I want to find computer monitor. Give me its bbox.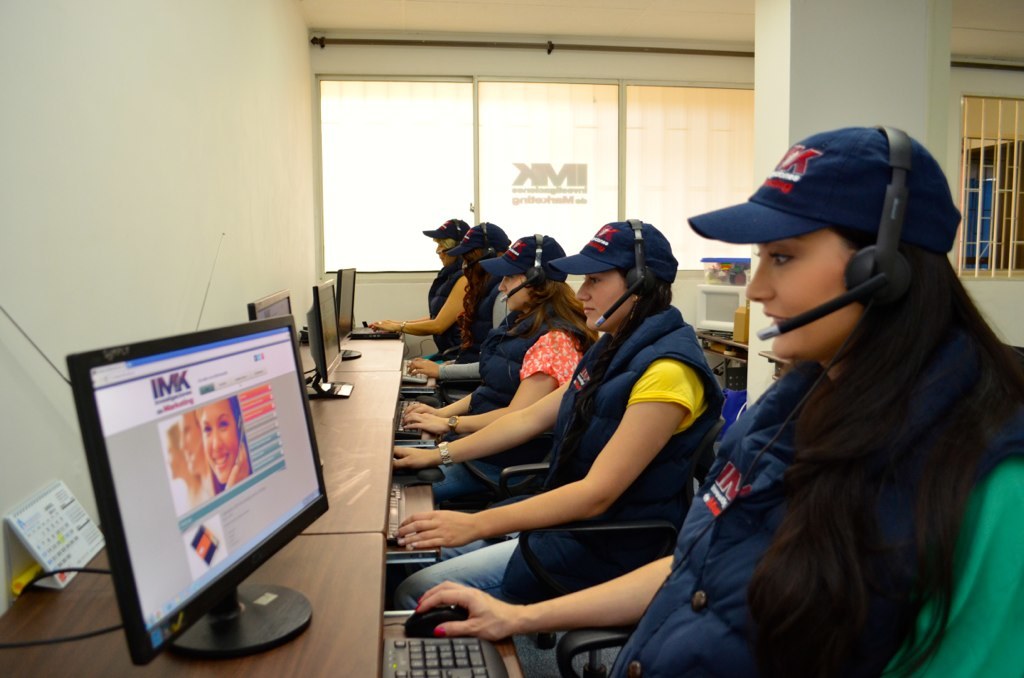
select_region(332, 263, 365, 362).
